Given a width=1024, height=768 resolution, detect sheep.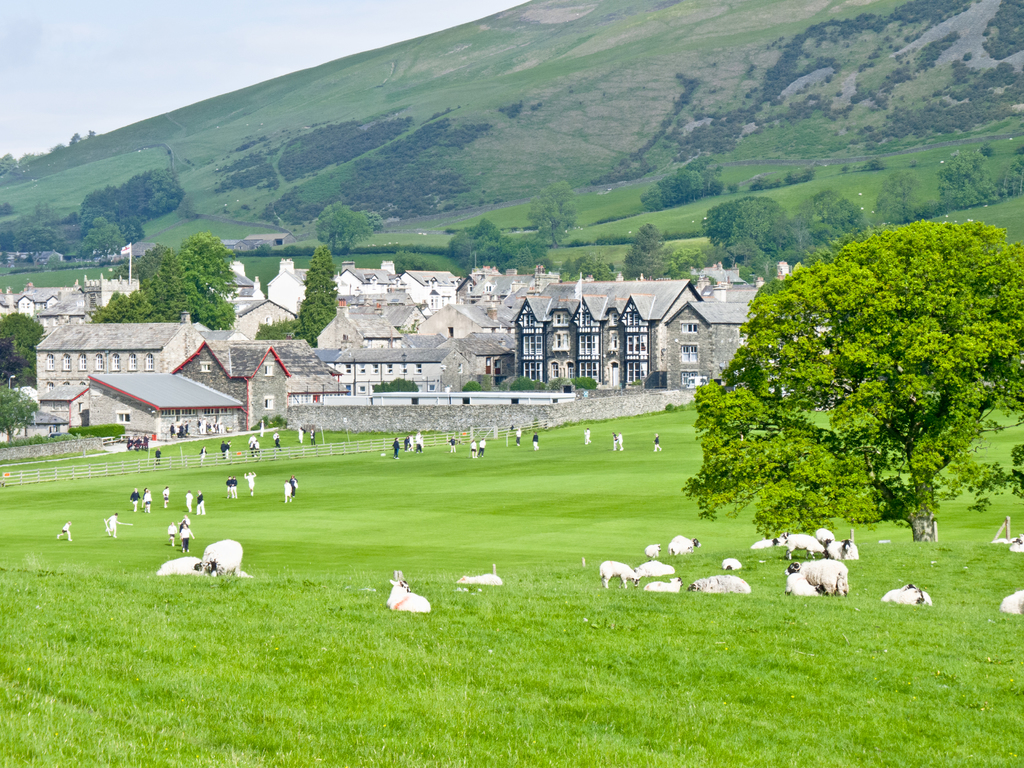
459,573,504,584.
